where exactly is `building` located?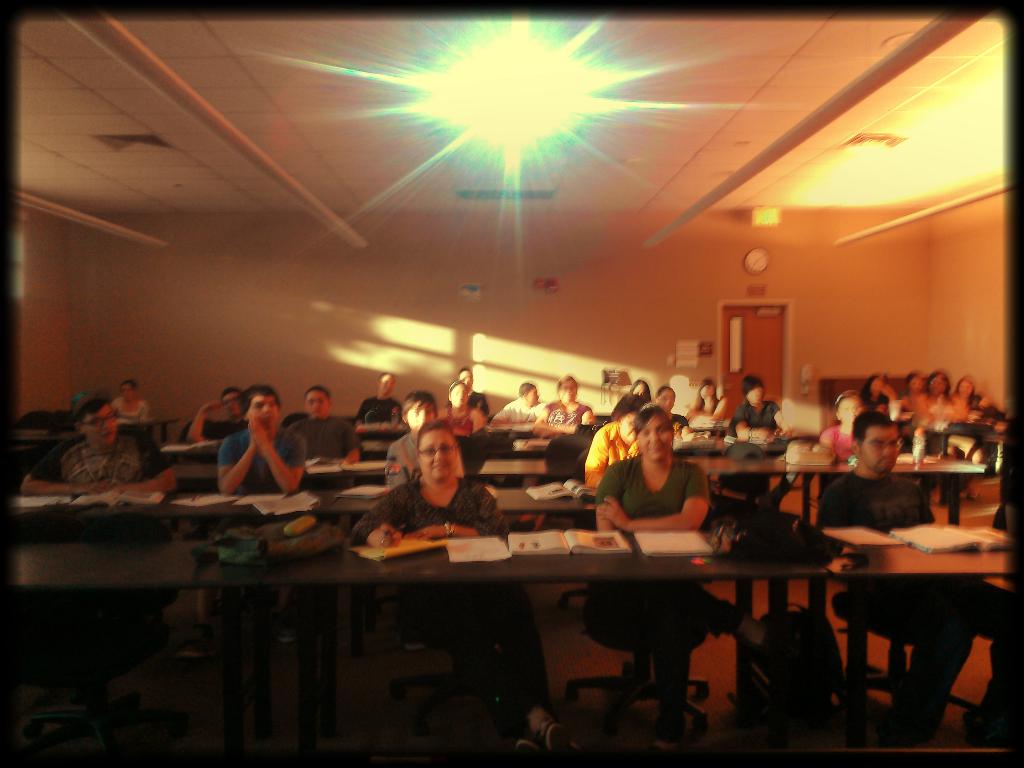
Its bounding box is x1=11, y1=20, x2=1020, y2=767.
